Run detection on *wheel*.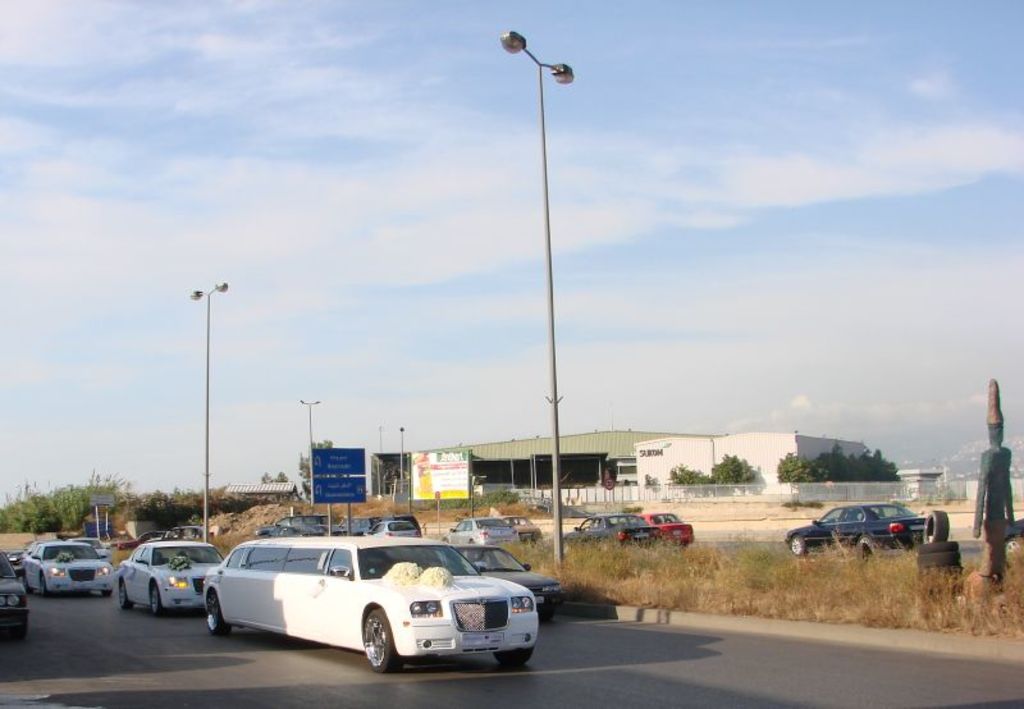
Result: l=858, t=535, r=876, b=558.
